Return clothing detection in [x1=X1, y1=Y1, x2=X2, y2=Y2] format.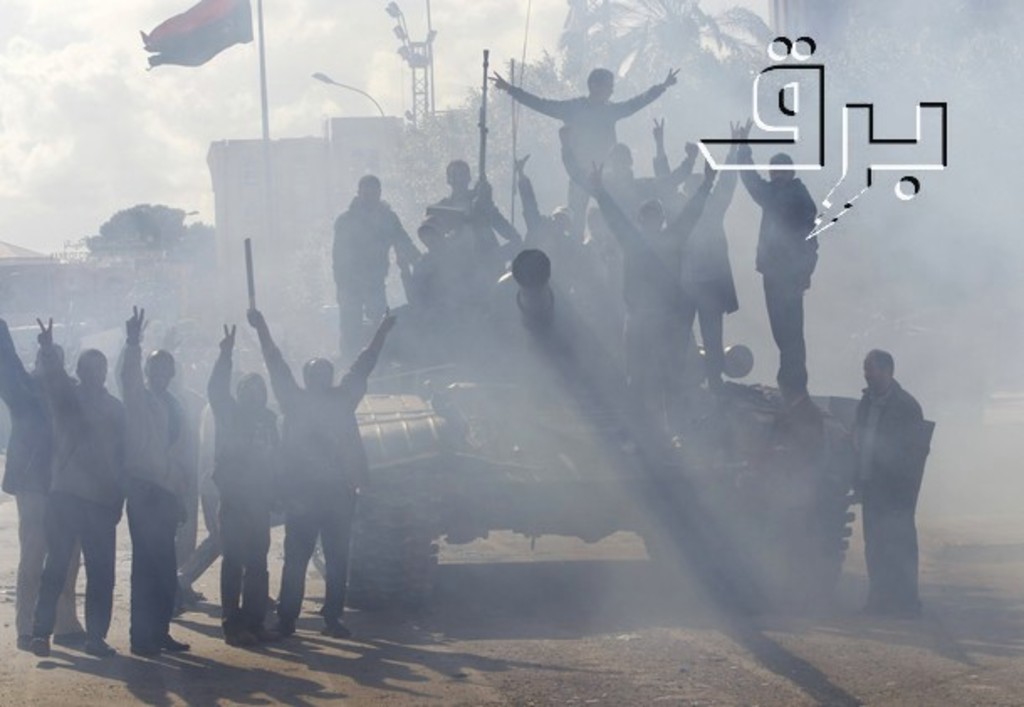
[x1=834, y1=334, x2=938, y2=608].
